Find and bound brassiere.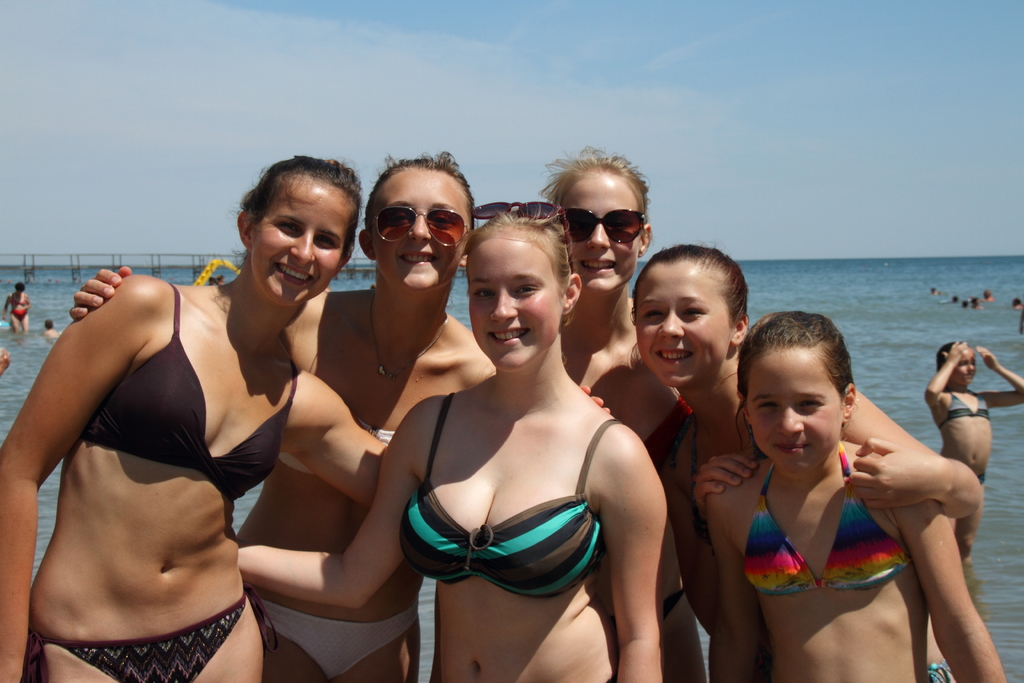
Bound: [left=395, top=390, right=618, bottom=603].
